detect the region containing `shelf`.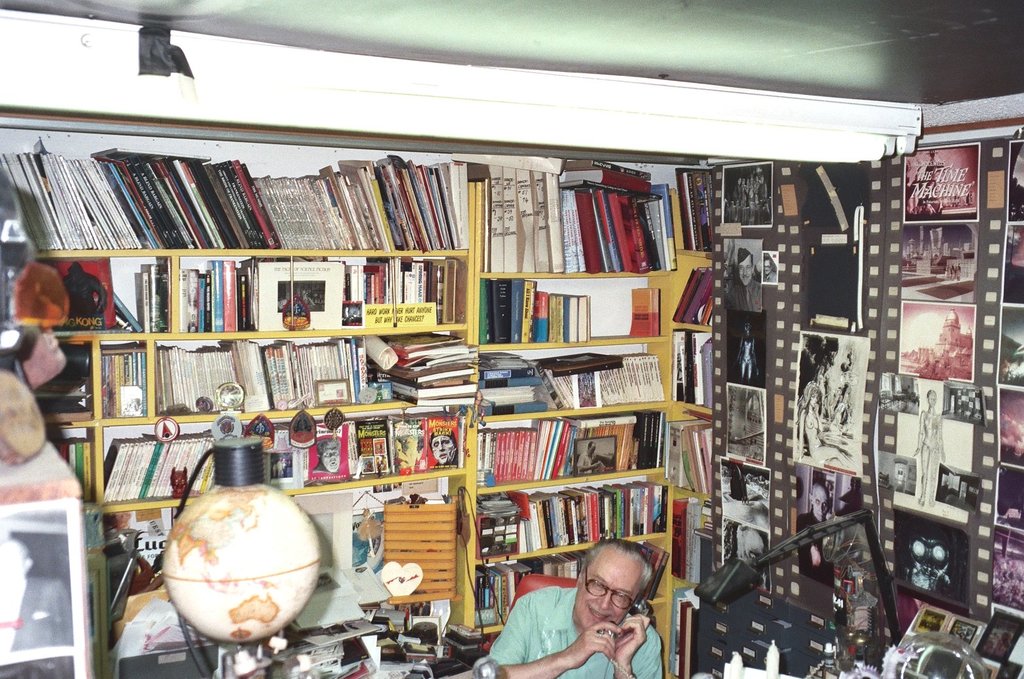
[x1=474, y1=178, x2=716, y2=678].
